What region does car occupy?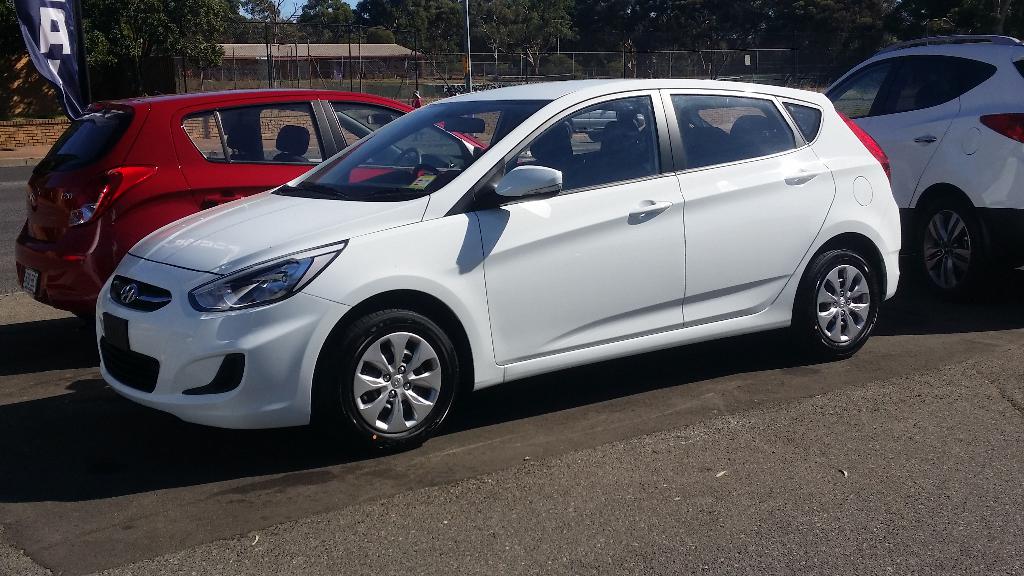
bbox=[12, 88, 492, 321].
